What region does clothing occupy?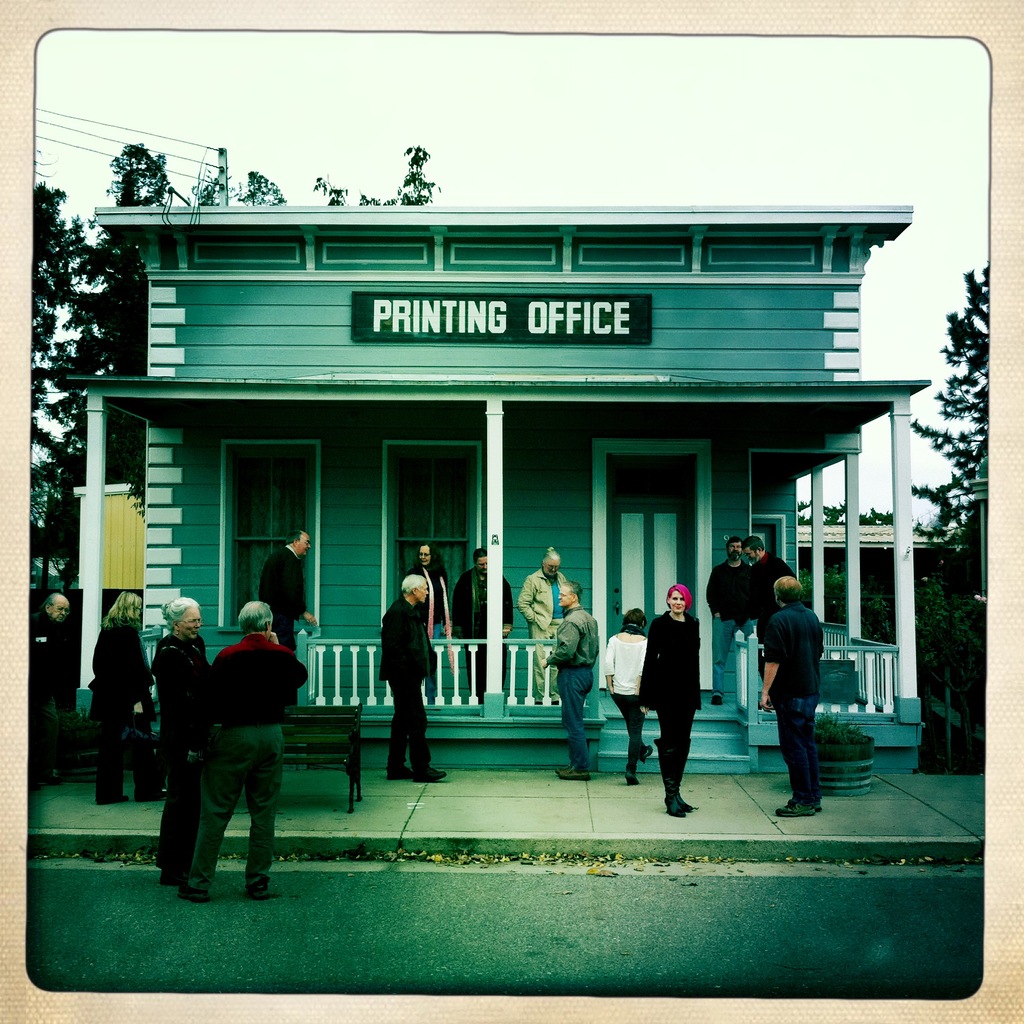
bbox(409, 540, 438, 705).
